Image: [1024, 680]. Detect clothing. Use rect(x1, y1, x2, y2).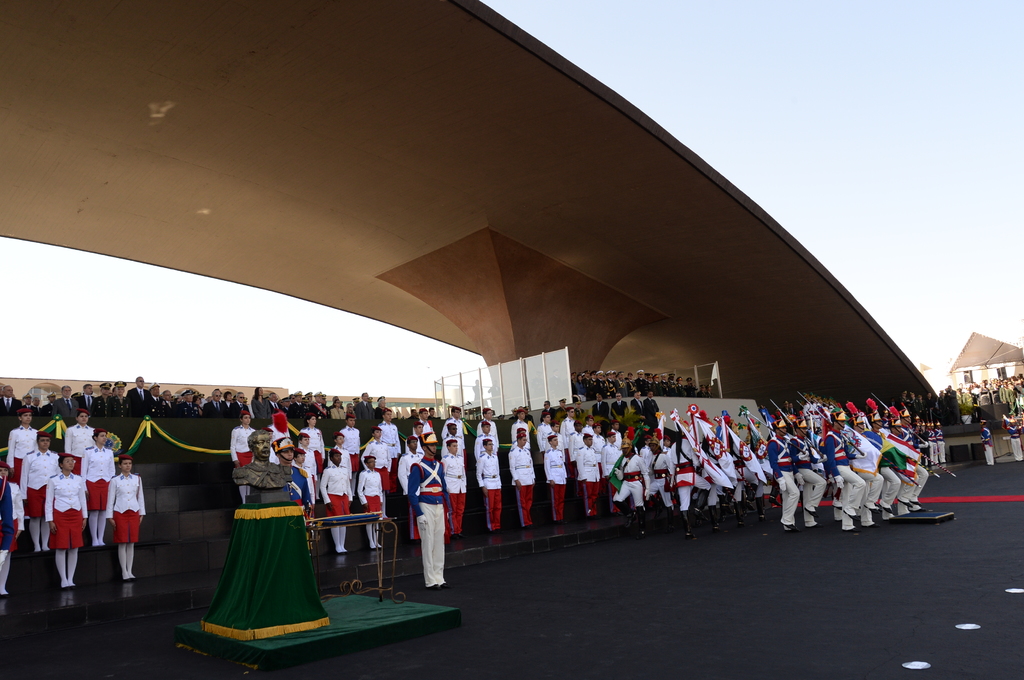
rect(508, 442, 537, 528).
